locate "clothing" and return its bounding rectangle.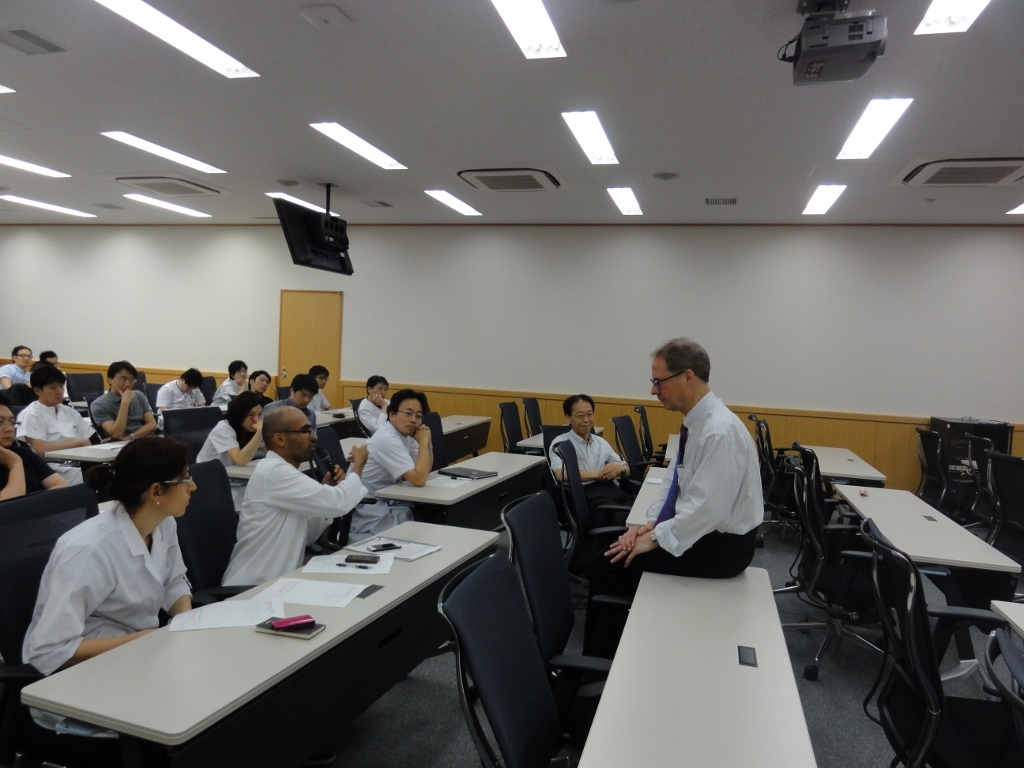
[x1=20, y1=400, x2=106, y2=479].
